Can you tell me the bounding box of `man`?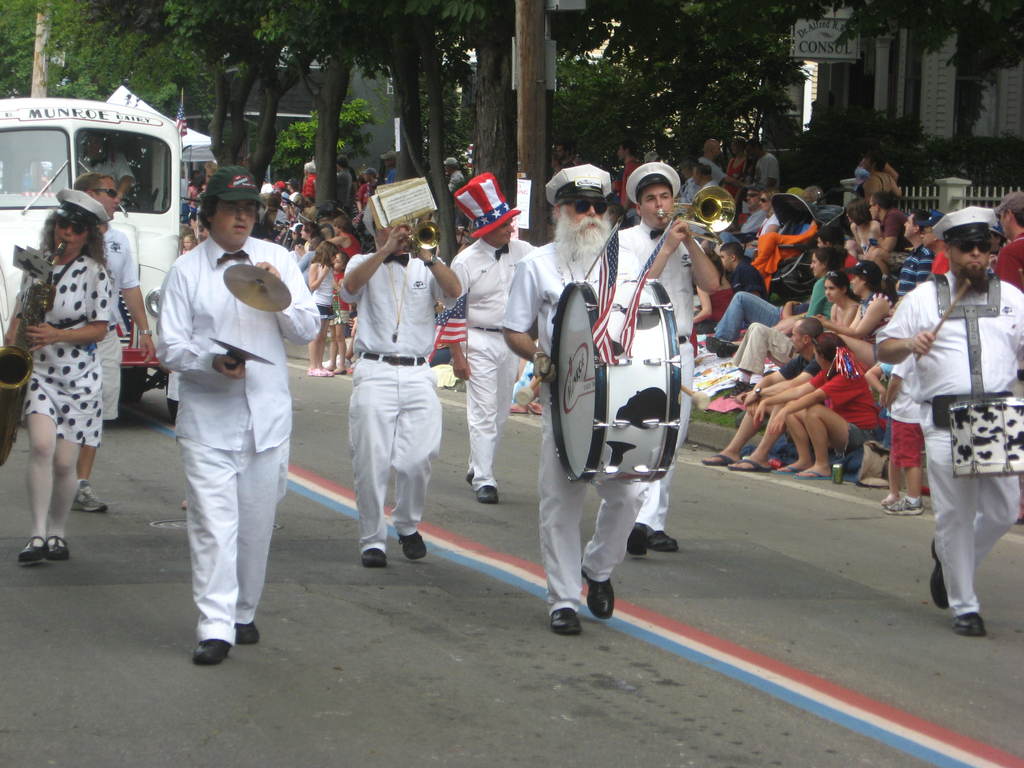
[340,198,472,567].
